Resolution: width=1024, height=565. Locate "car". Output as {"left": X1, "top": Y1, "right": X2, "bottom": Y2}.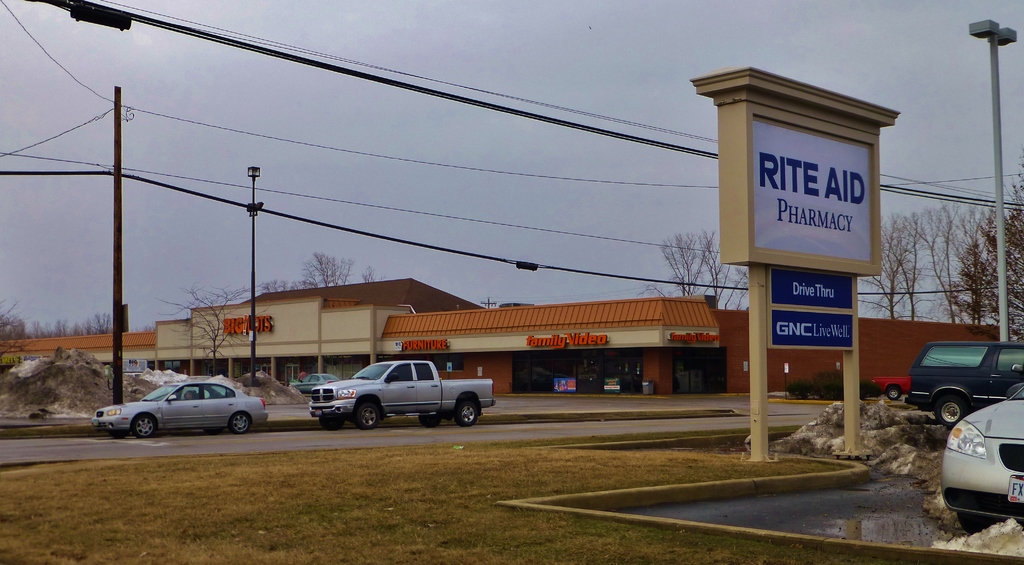
{"left": 290, "top": 374, "right": 341, "bottom": 395}.
